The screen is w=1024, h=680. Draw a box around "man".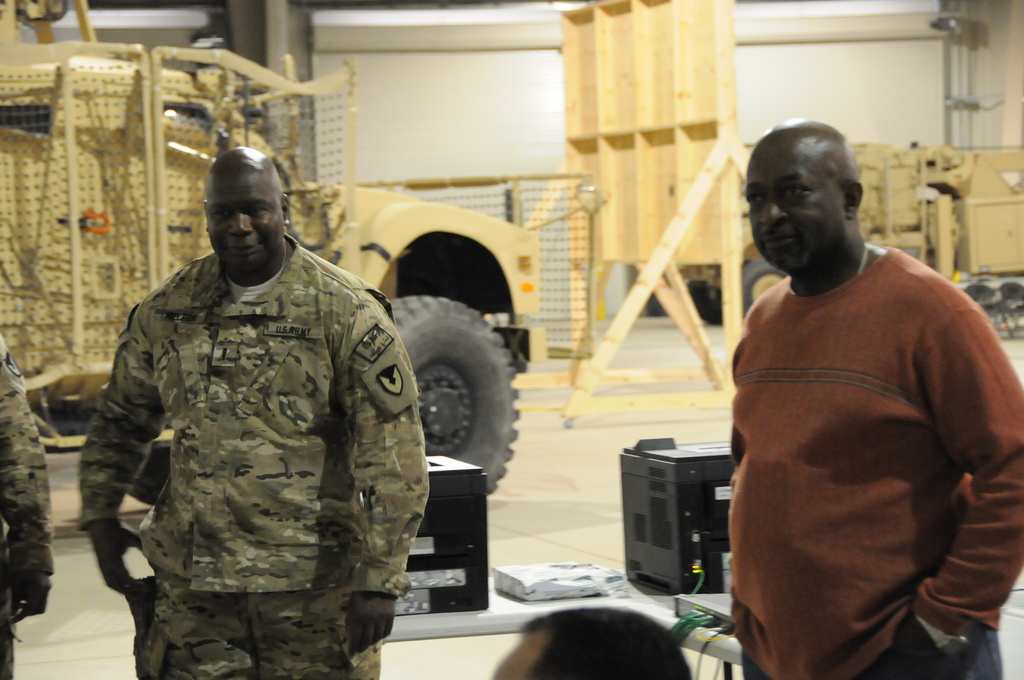
0 329 58 679.
